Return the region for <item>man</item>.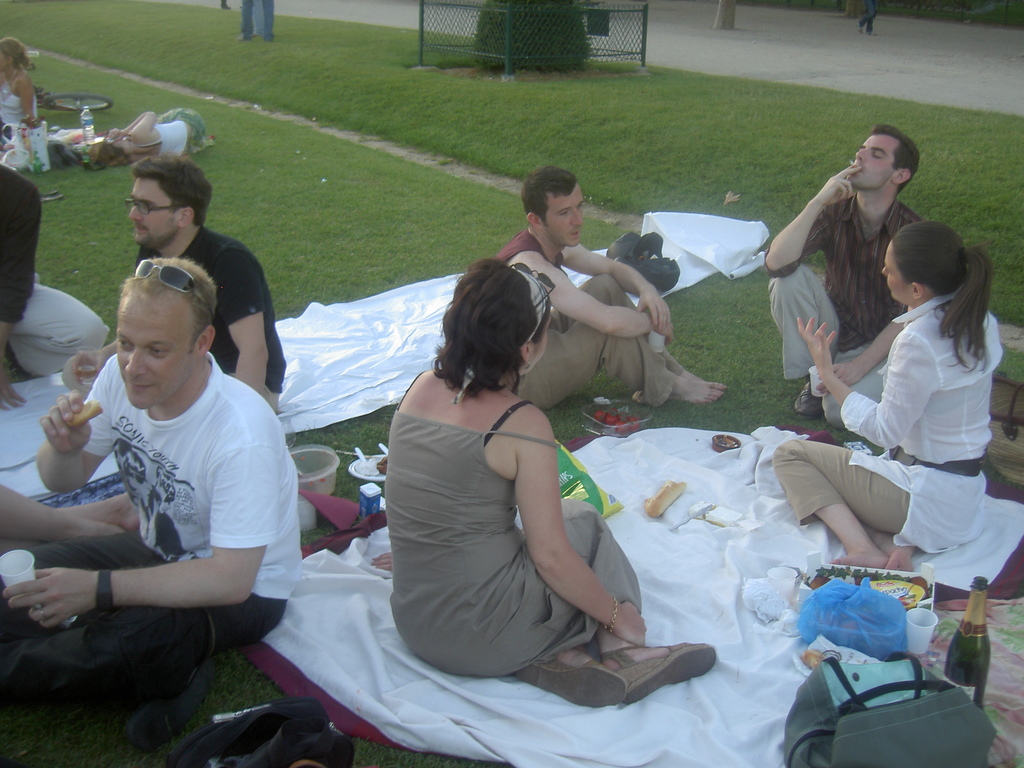
{"x1": 60, "y1": 152, "x2": 285, "y2": 410}.
